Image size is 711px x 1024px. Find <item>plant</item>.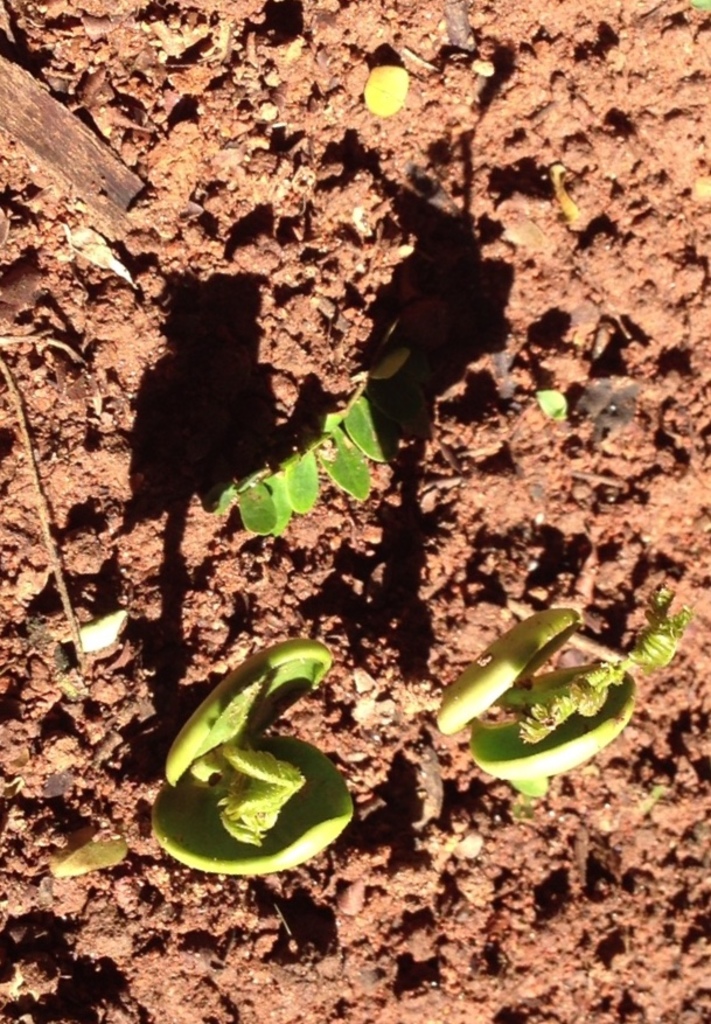
crop(432, 597, 643, 786).
